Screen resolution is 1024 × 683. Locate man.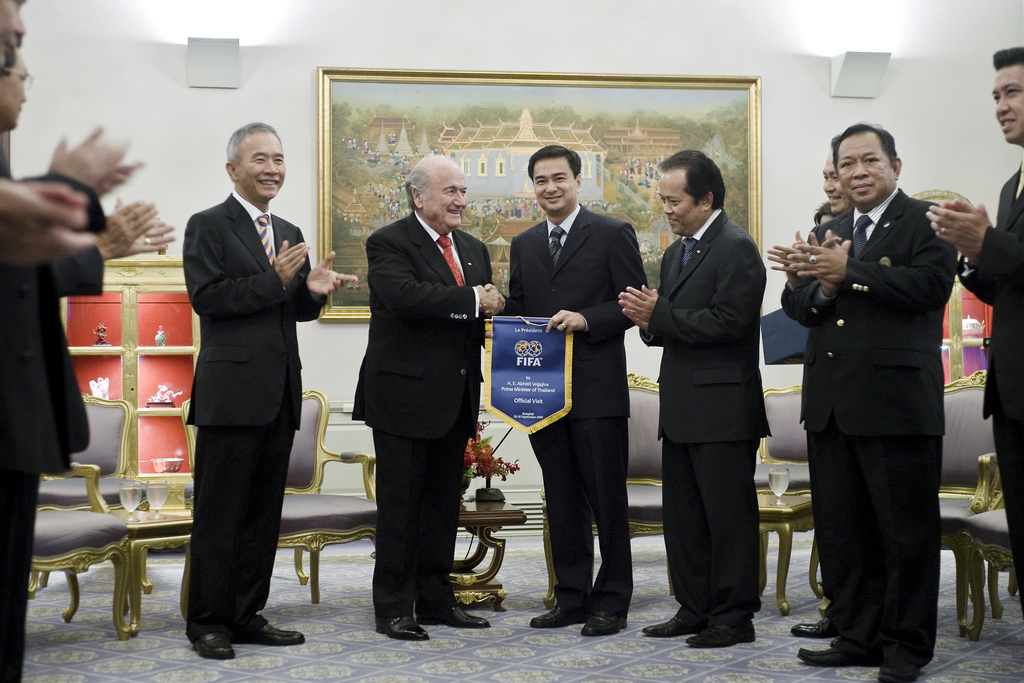
x1=772 y1=124 x2=956 y2=682.
